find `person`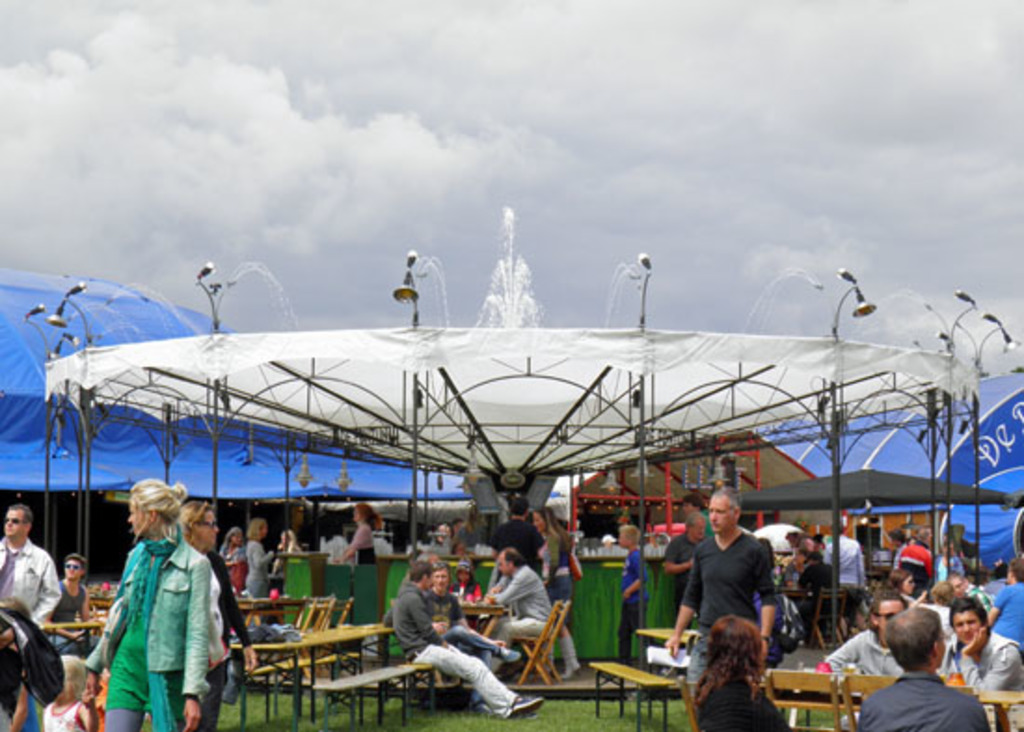
<region>663, 510, 704, 628</region>
